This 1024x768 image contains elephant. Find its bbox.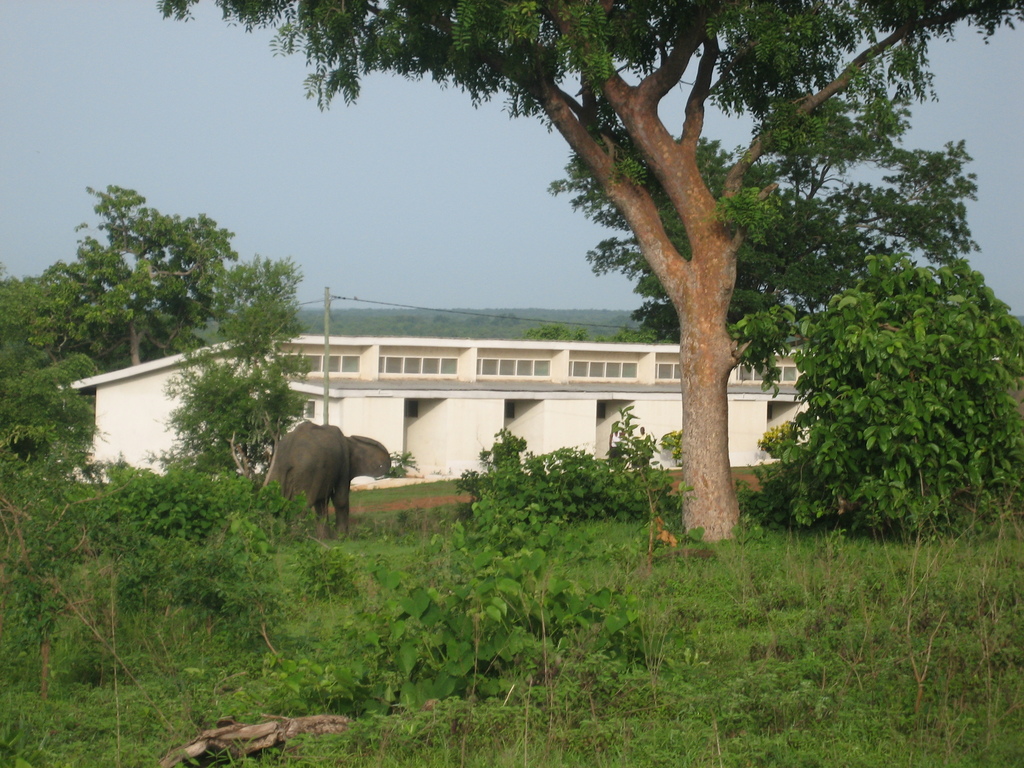
l=269, t=416, r=392, b=536.
